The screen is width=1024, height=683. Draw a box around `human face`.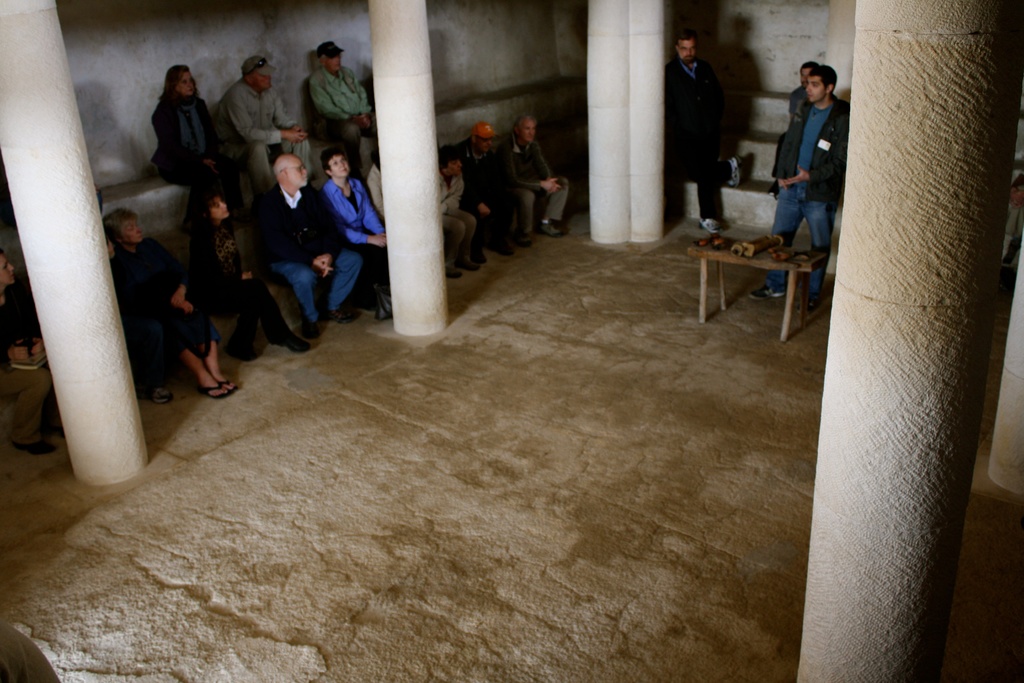
<region>808, 74, 824, 108</region>.
